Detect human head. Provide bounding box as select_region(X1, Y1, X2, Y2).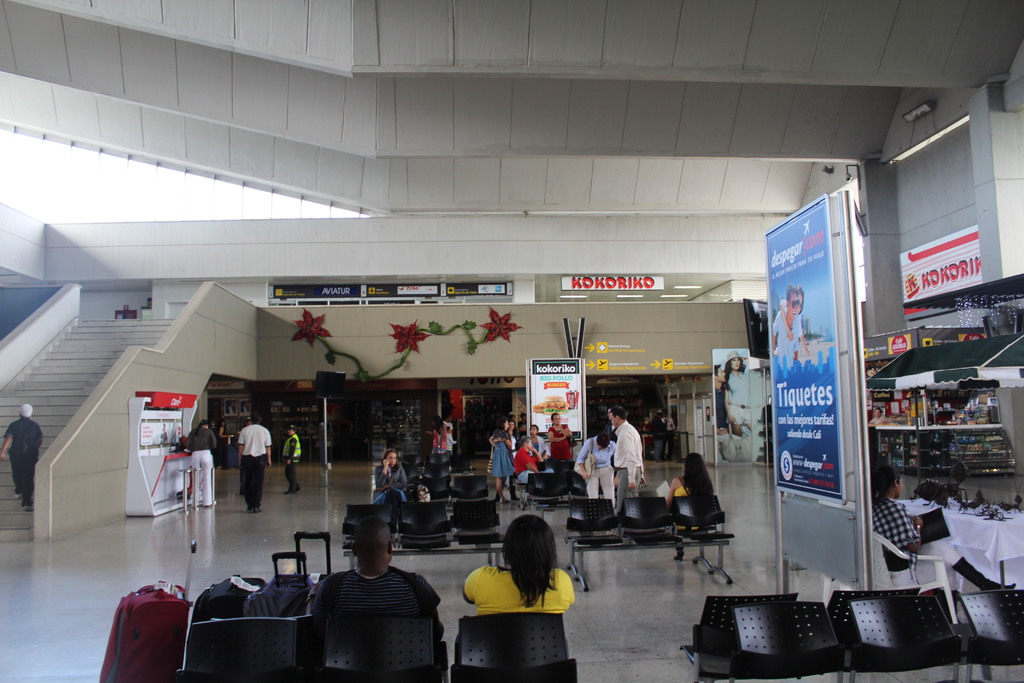
select_region(596, 432, 611, 449).
